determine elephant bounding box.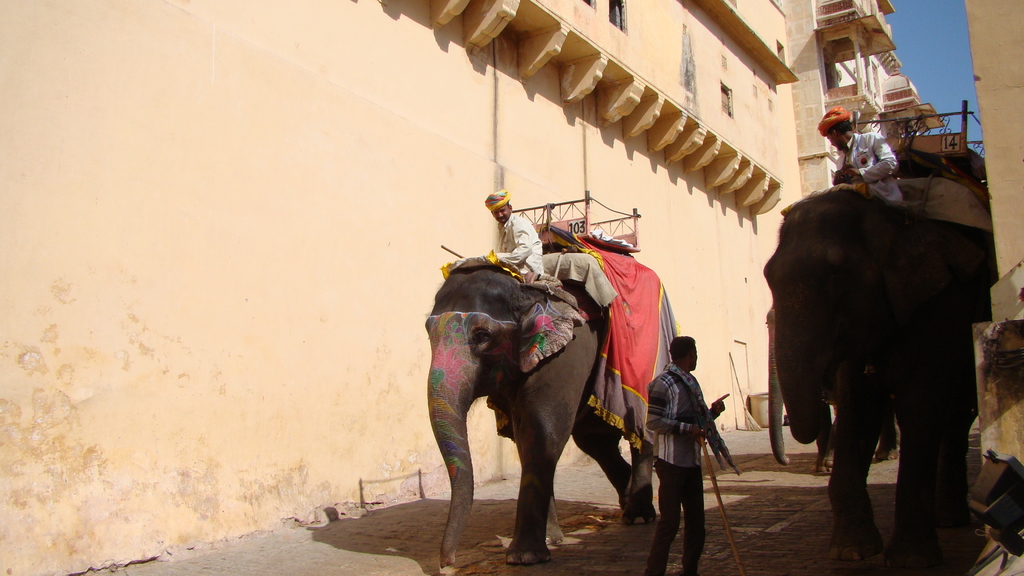
Determined: 420 237 673 571.
